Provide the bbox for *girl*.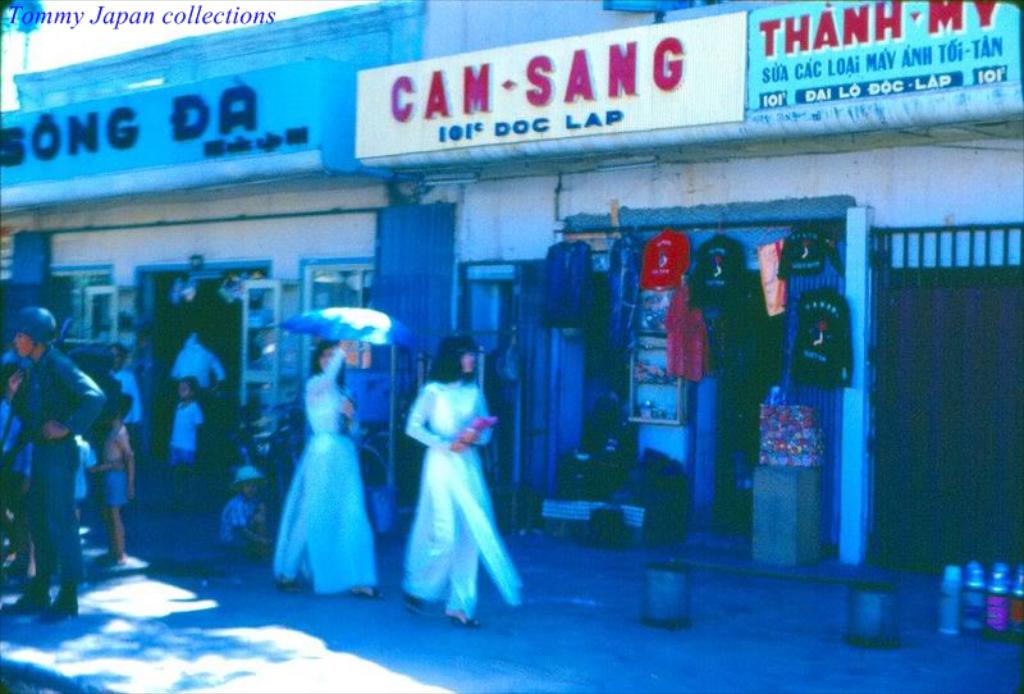
[x1=110, y1=335, x2=143, y2=476].
